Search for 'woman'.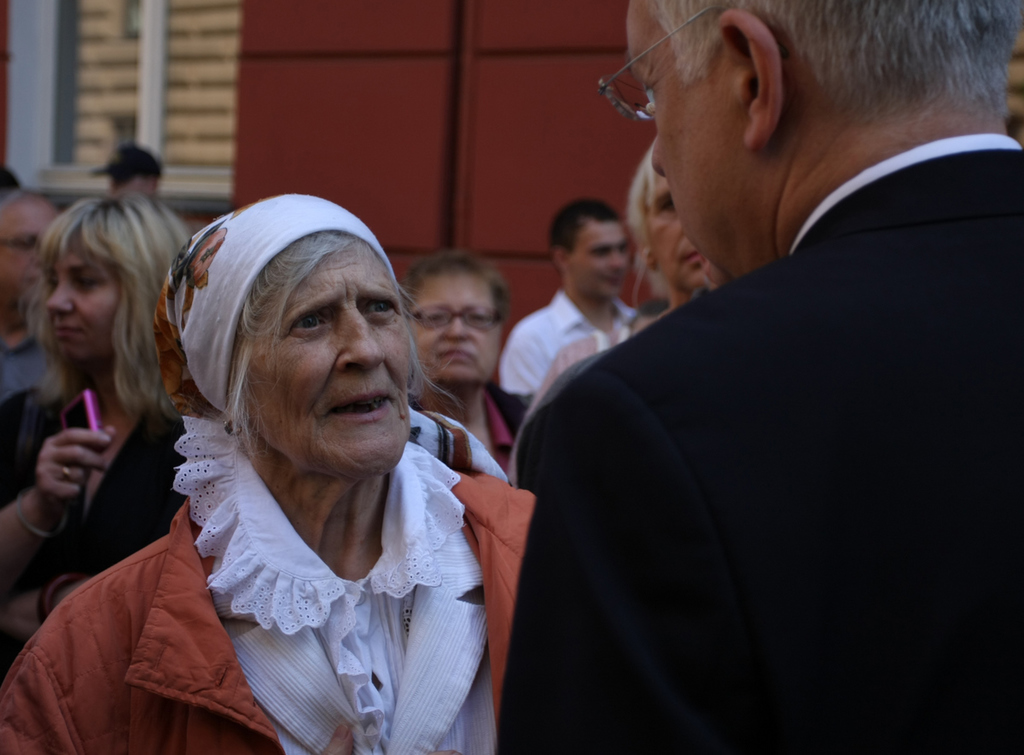
Found at [left=518, top=131, right=717, bottom=425].
